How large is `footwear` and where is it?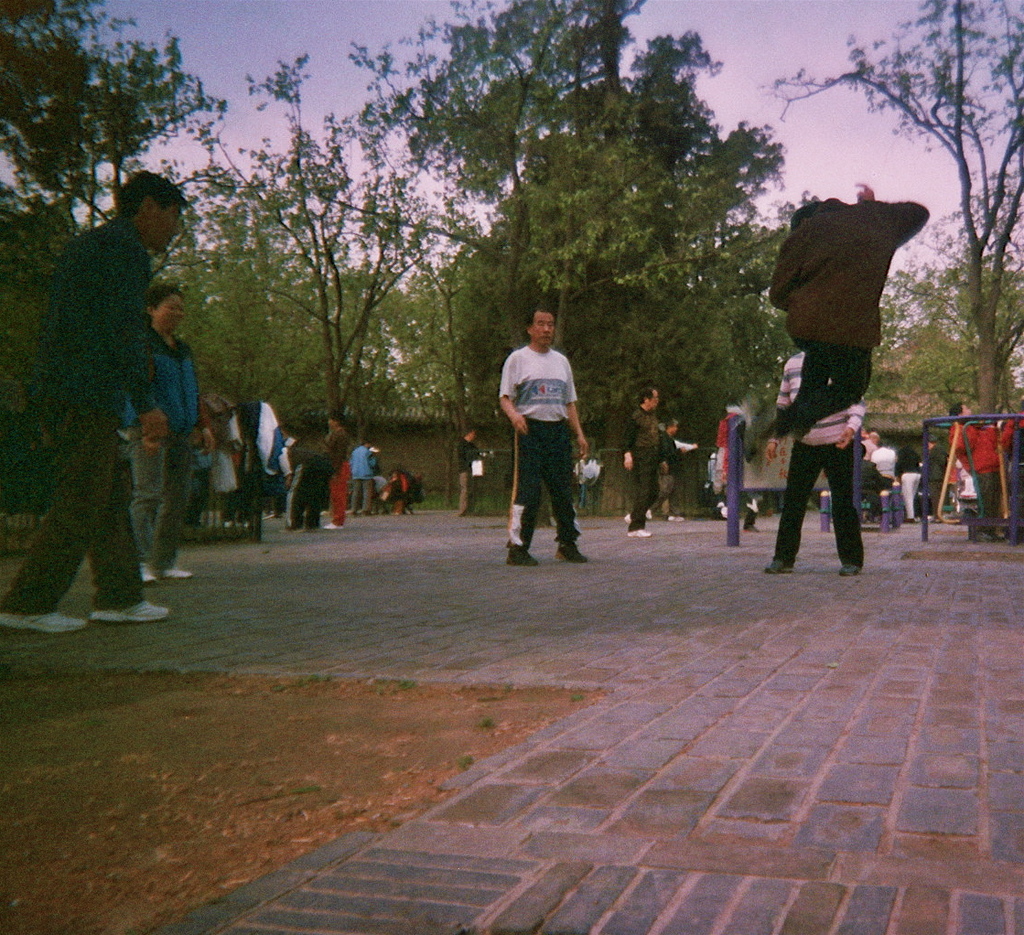
Bounding box: <bbox>129, 564, 161, 583</bbox>.
